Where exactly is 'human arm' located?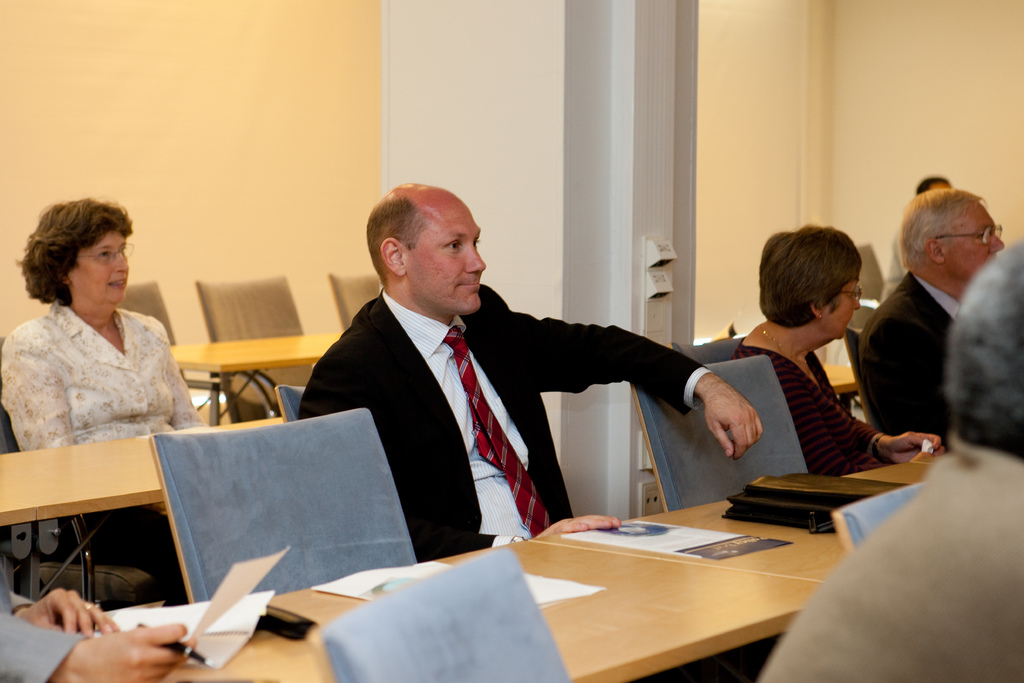
Its bounding box is left=871, top=315, right=950, bottom=432.
